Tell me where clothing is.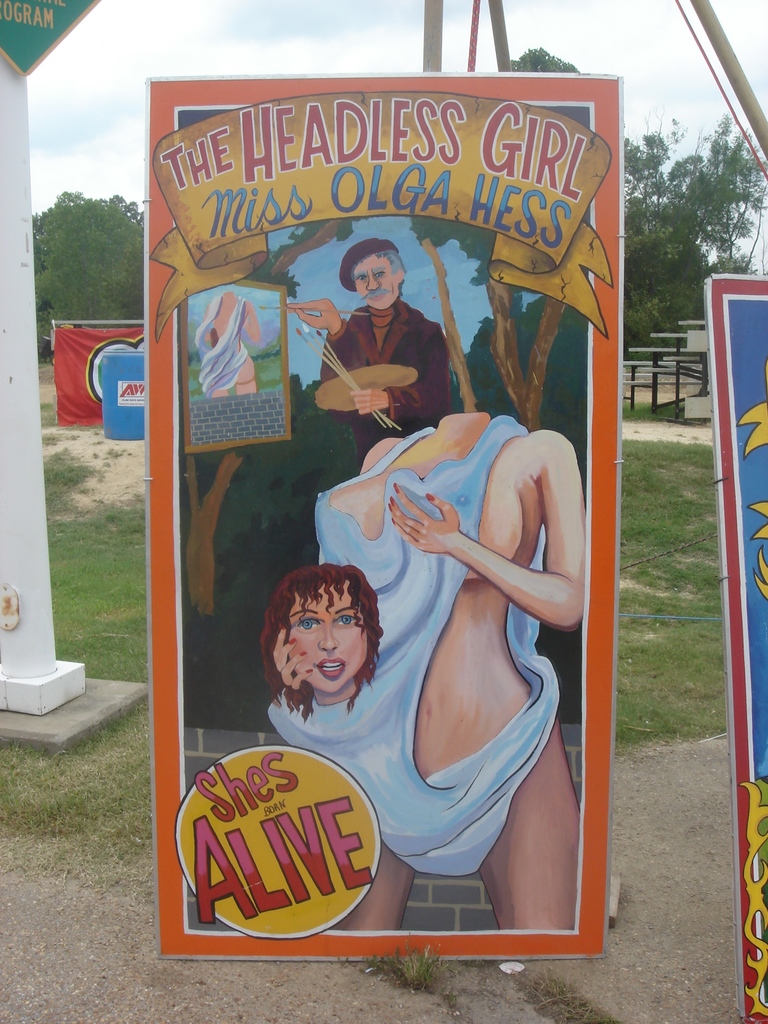
clothing is at Rect(319, 307, 458, 449).
